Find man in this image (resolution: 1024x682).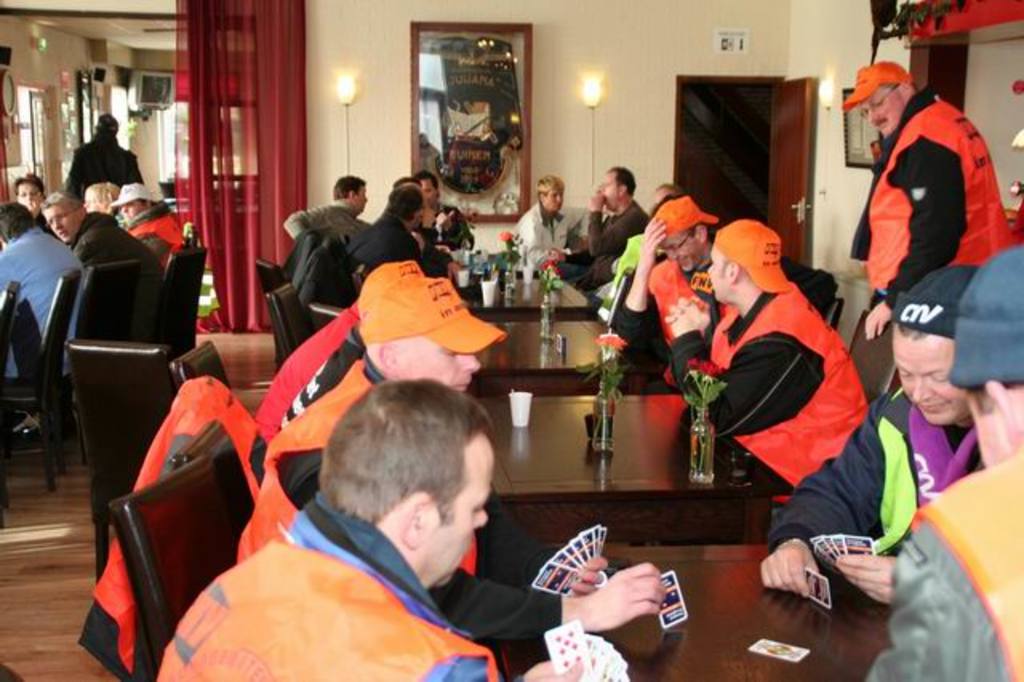
<box>235,280,662,632</box>.
